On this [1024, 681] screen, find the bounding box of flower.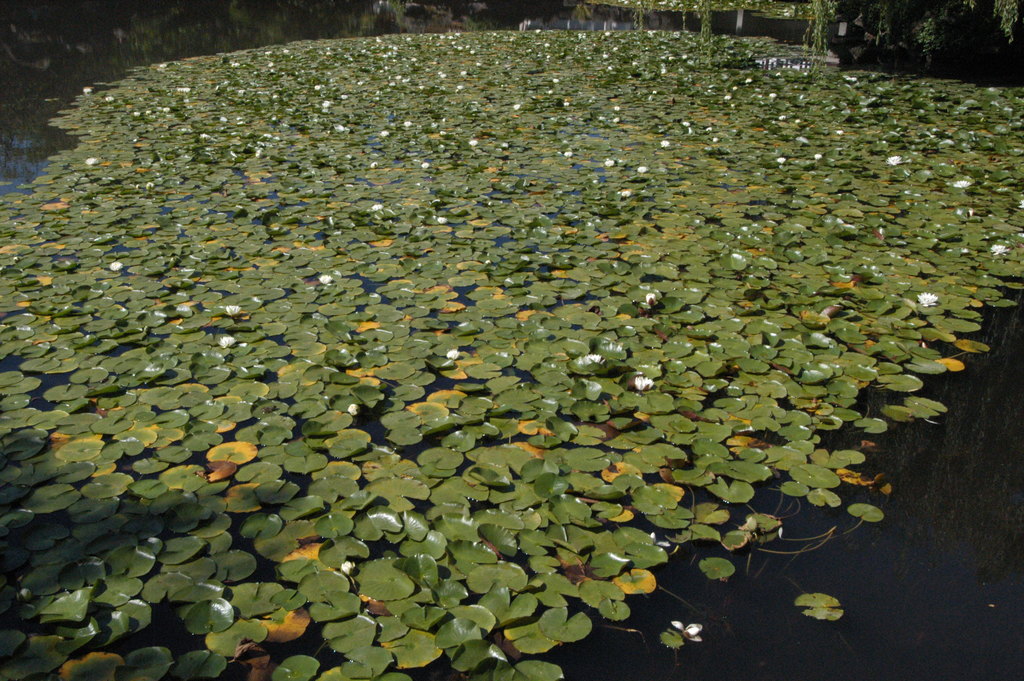
Bounding box: (993, 242, 1007, 257).
